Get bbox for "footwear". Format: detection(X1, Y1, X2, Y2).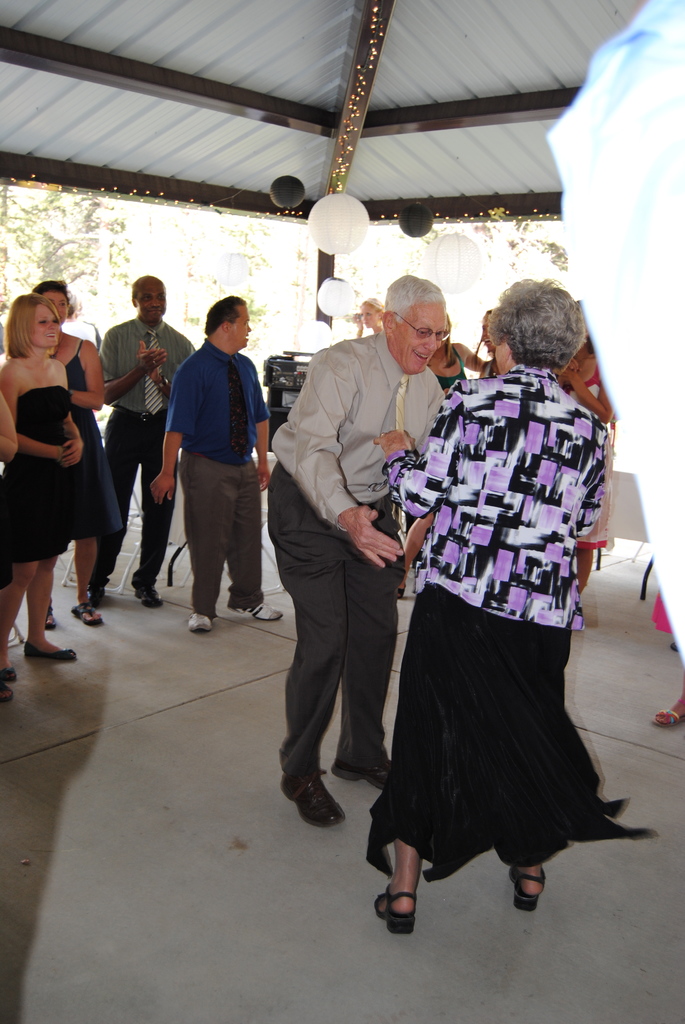
detection(0, 678, 10, 702).
